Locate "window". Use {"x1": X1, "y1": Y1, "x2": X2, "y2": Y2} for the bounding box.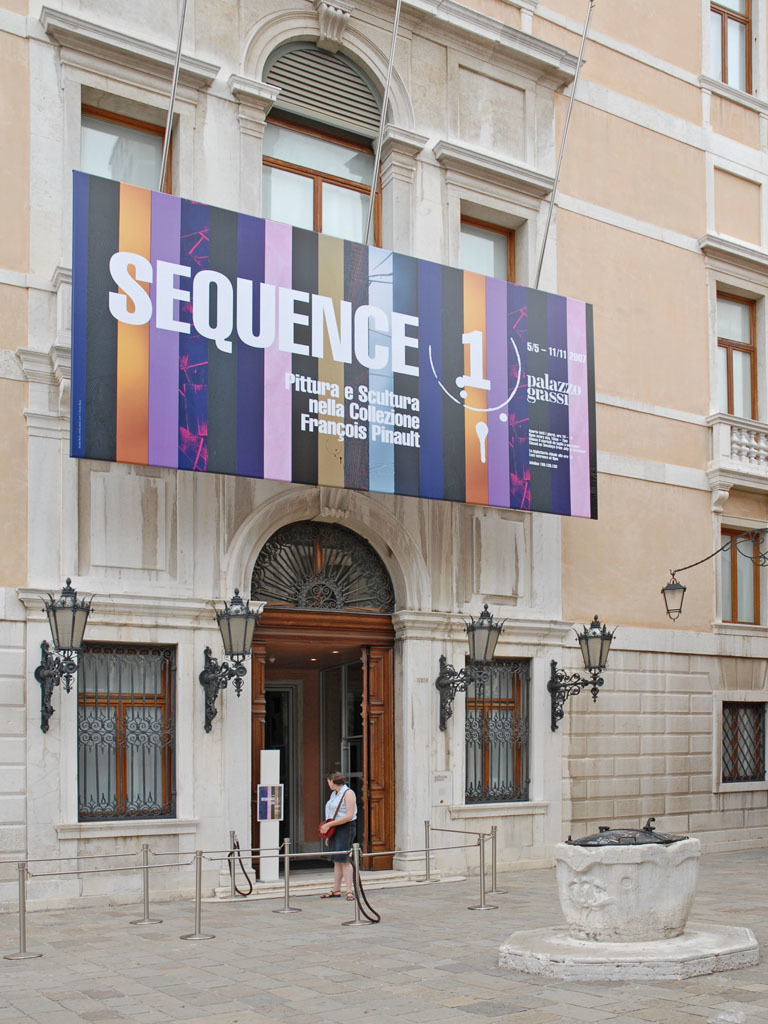
{"x1": 78, "y1": 102, "x2": 176, "y2": 196}.
